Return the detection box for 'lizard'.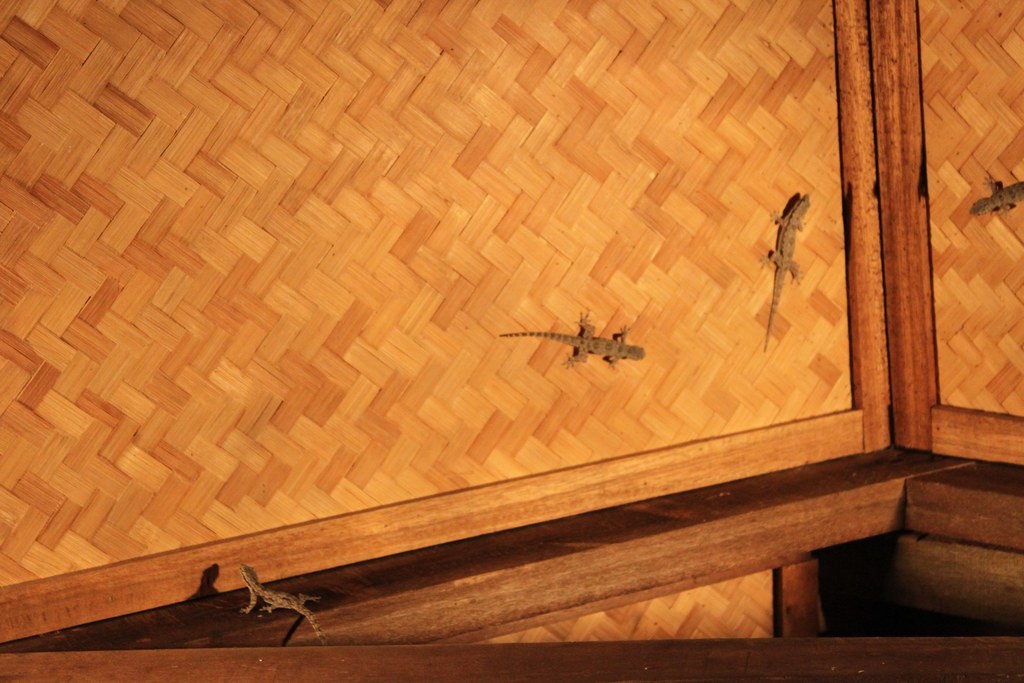
[756, 189, 798, 330].
